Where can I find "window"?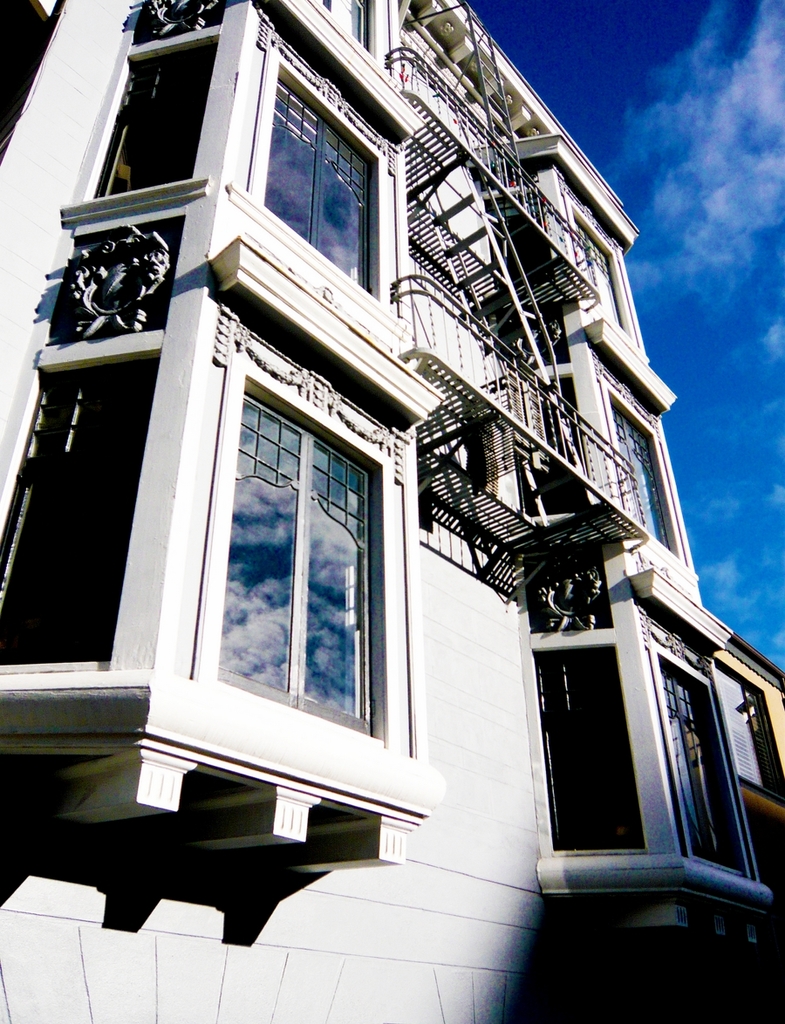
You can find it at 614/402/671/552.
